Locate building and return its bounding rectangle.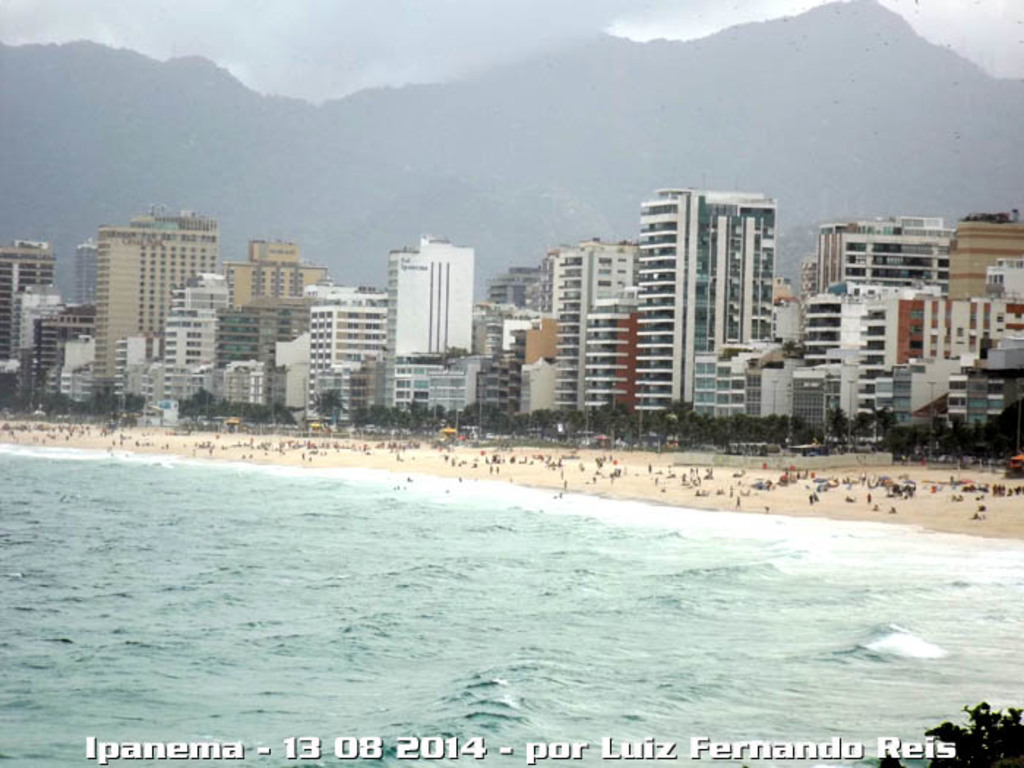
select_region(85, 205, 218, 399).
